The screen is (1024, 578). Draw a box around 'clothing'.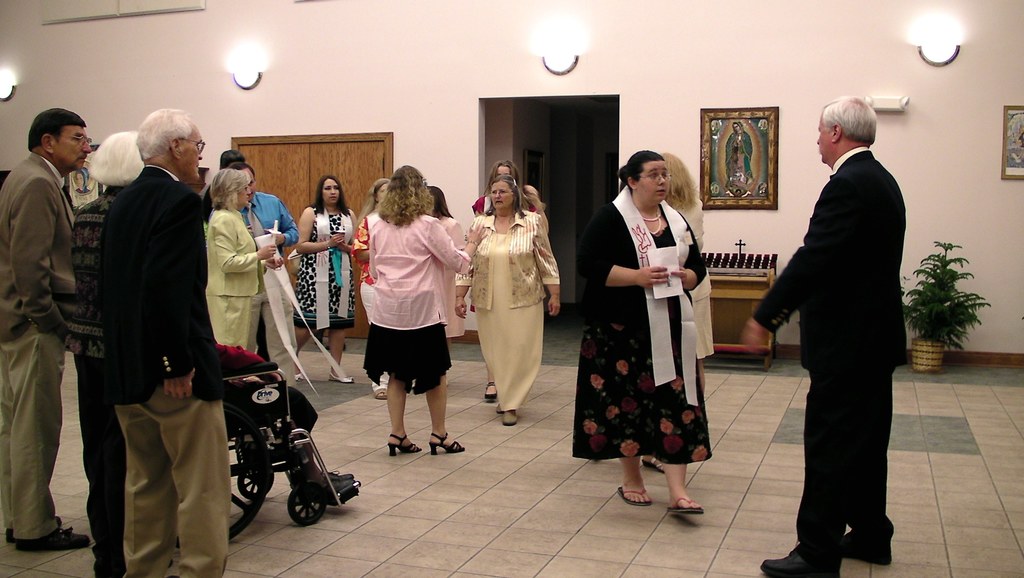
{"left": 364, "top": 202, "right": 470, "bottom": 399}.
